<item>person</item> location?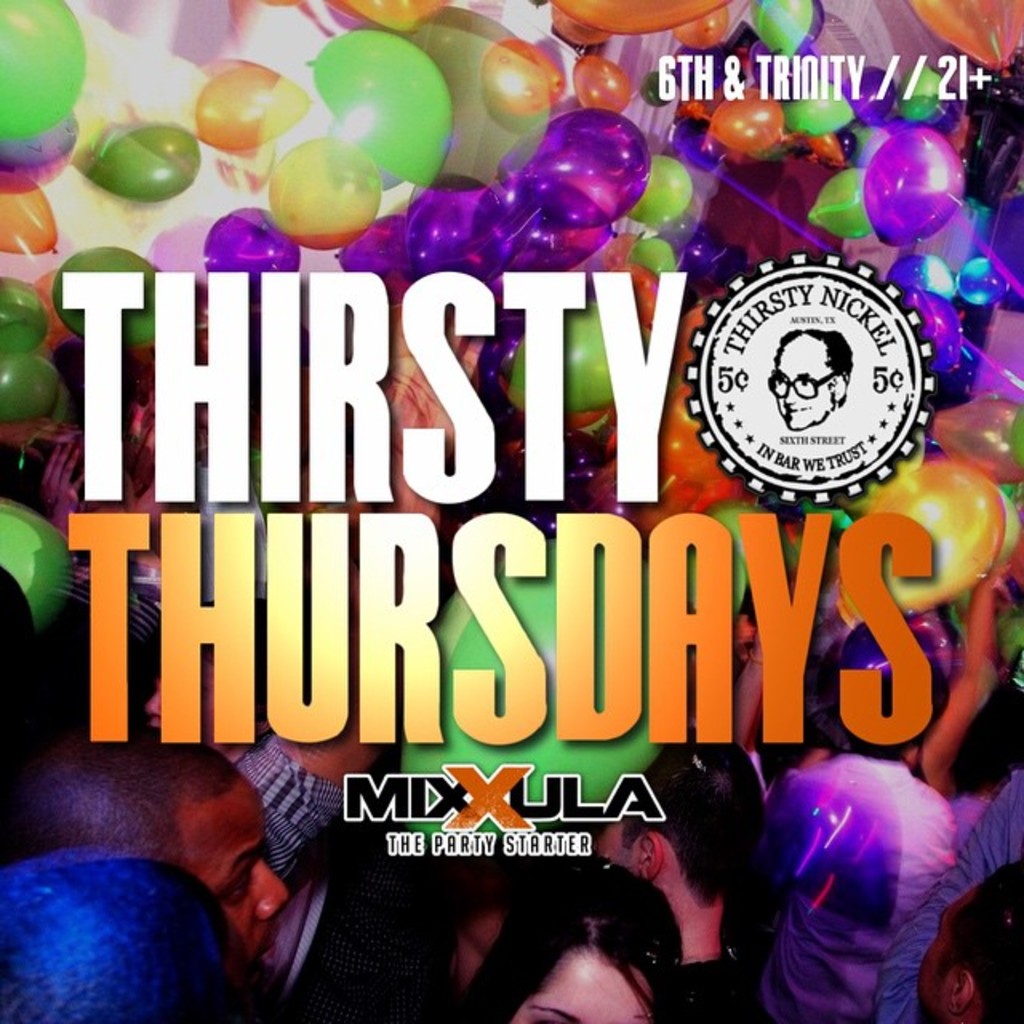
x1=0 y1=837 x2=286 y2=1022
